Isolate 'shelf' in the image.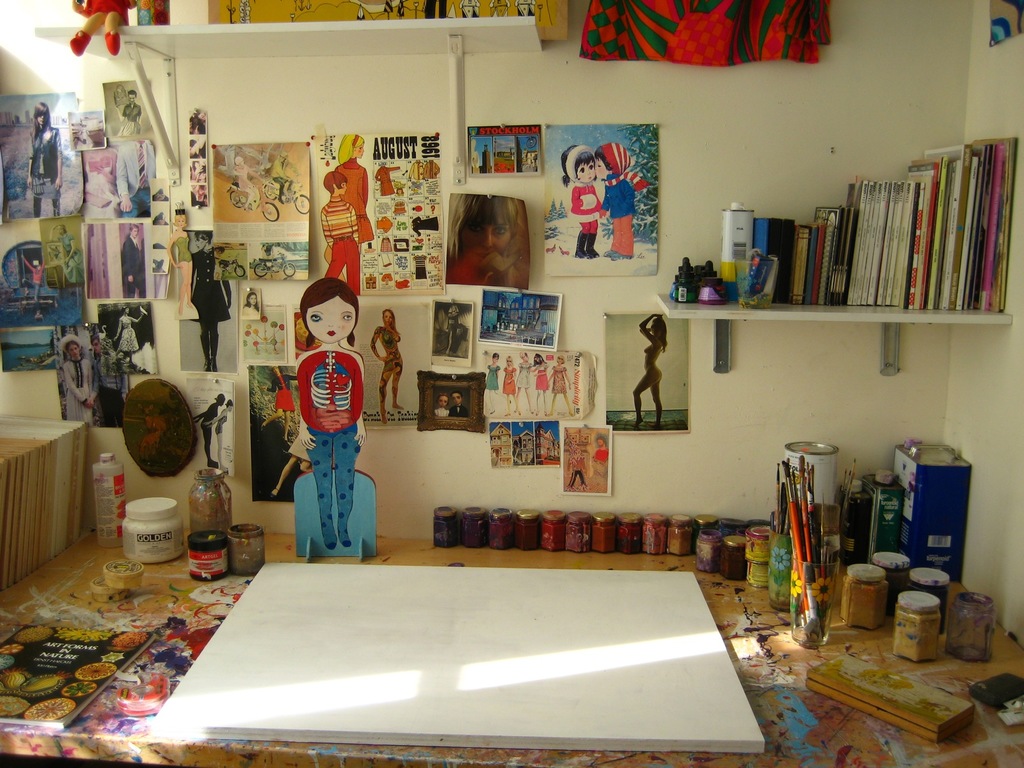
Isolated region: {"left": 45, "top": 10, "right": 540, "bottom": 182}.
